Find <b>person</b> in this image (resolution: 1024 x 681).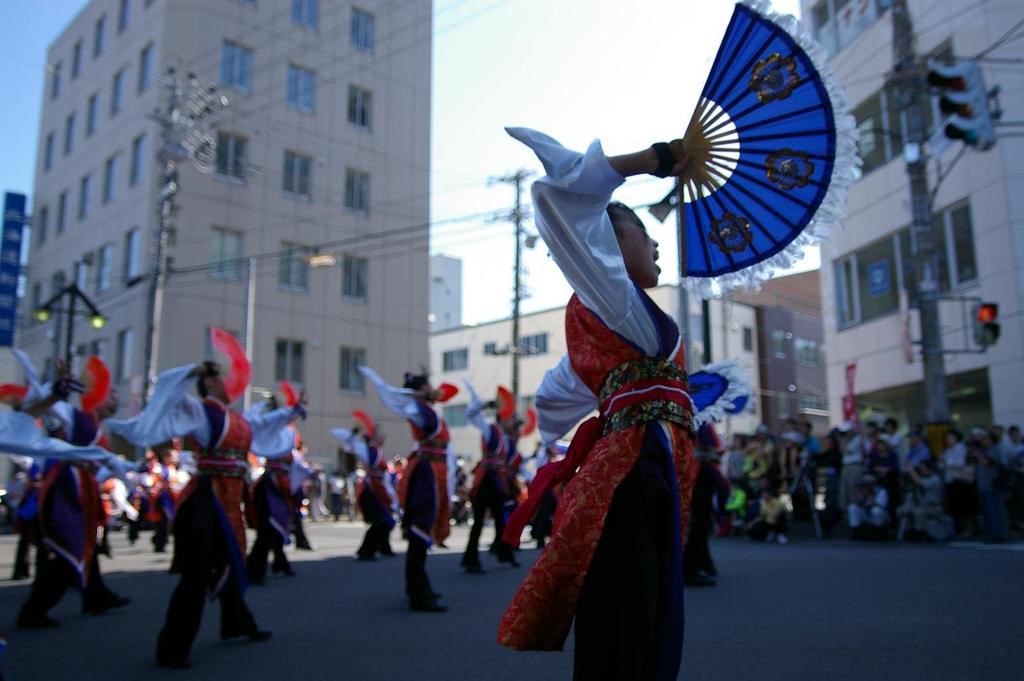
[335,403,397,556].
